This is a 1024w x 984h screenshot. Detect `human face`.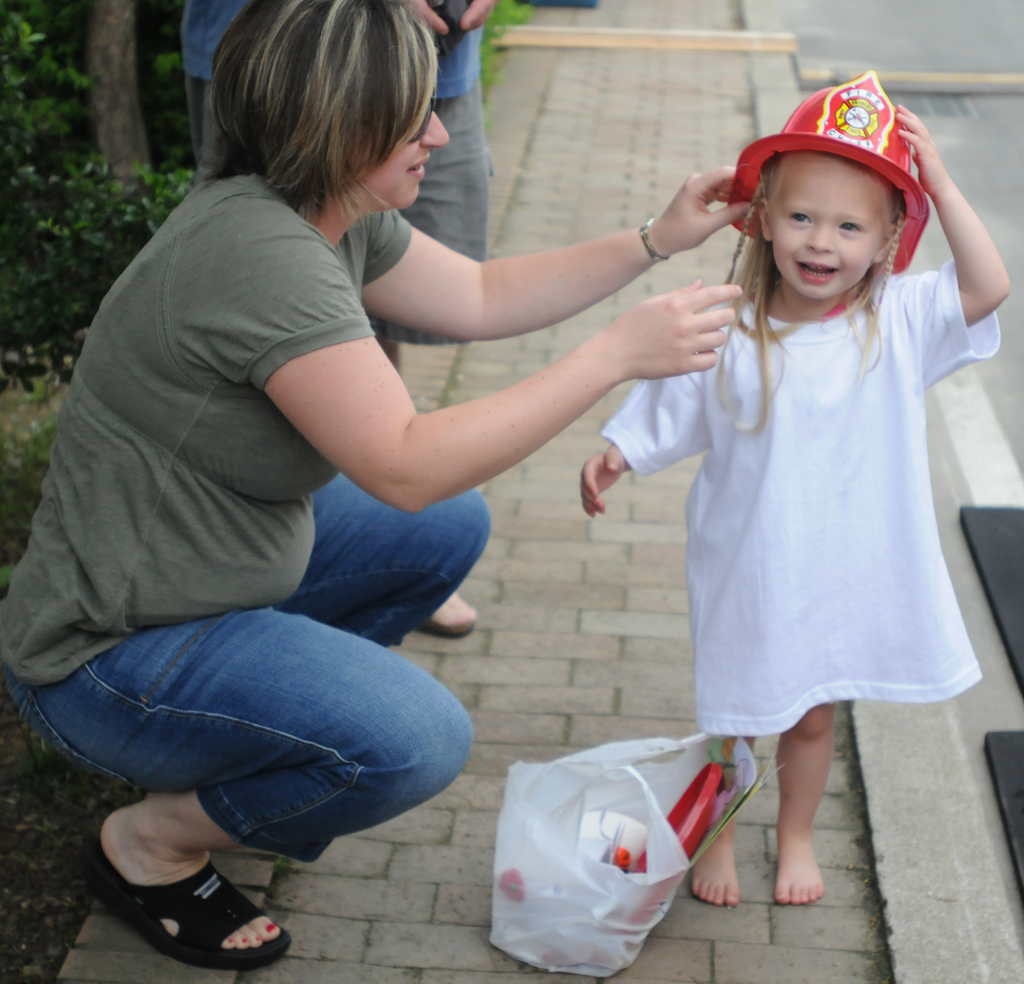
x1=361 y1=107 x2=451 y2=214.
